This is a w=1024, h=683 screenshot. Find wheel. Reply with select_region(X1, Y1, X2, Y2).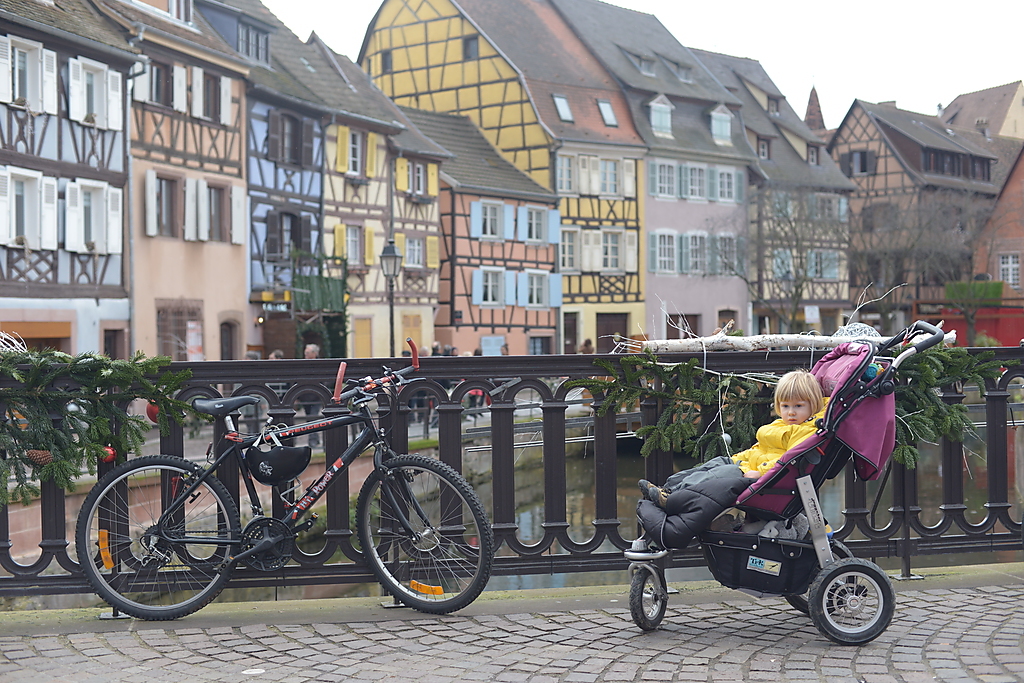
select_region(242, 517, 294, 572).
